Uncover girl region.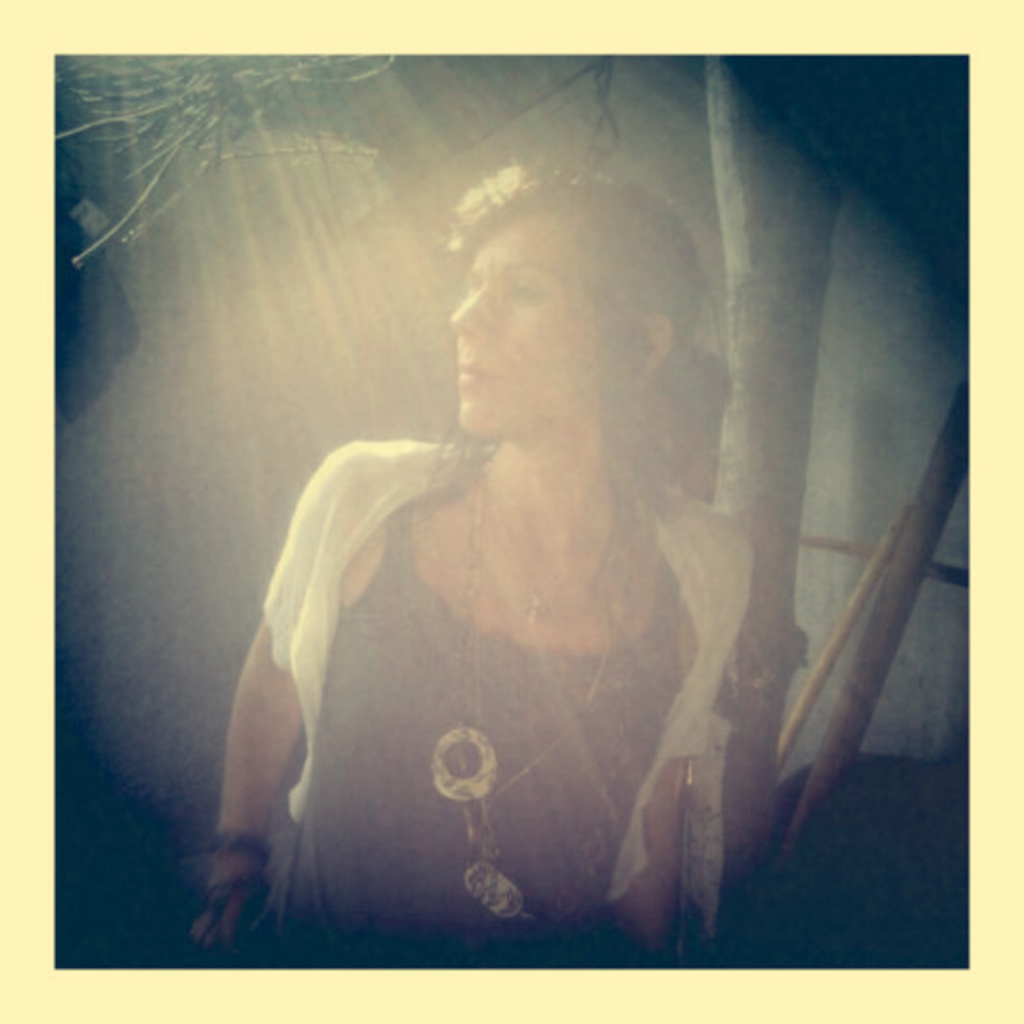
Uncovered: box(203, 144, 720, 923).
